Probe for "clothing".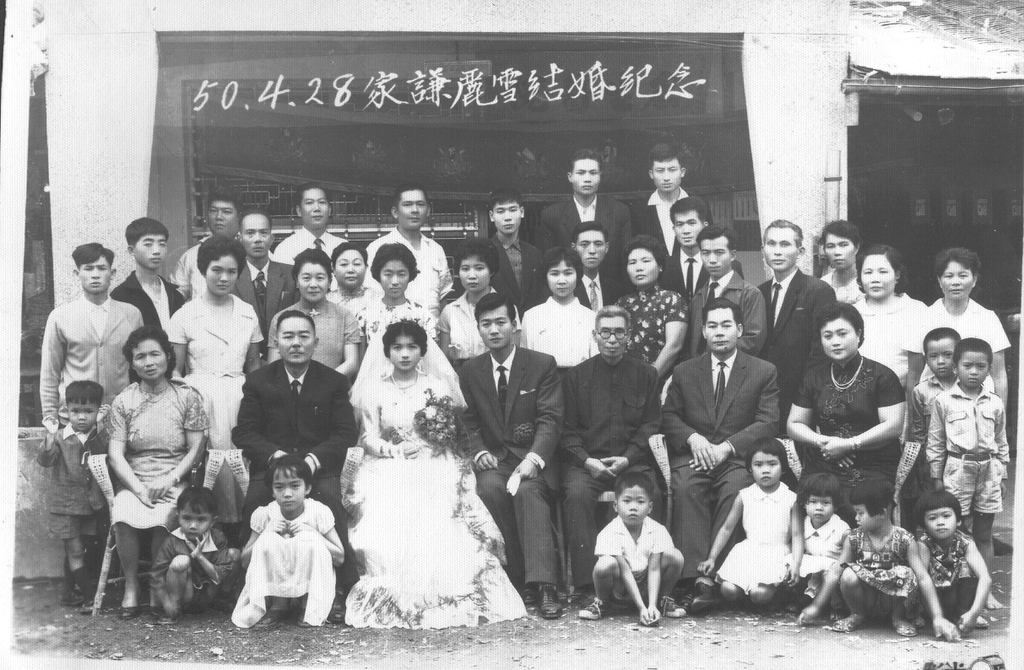
Probe result: Rect(686, 270, 766, 354).
